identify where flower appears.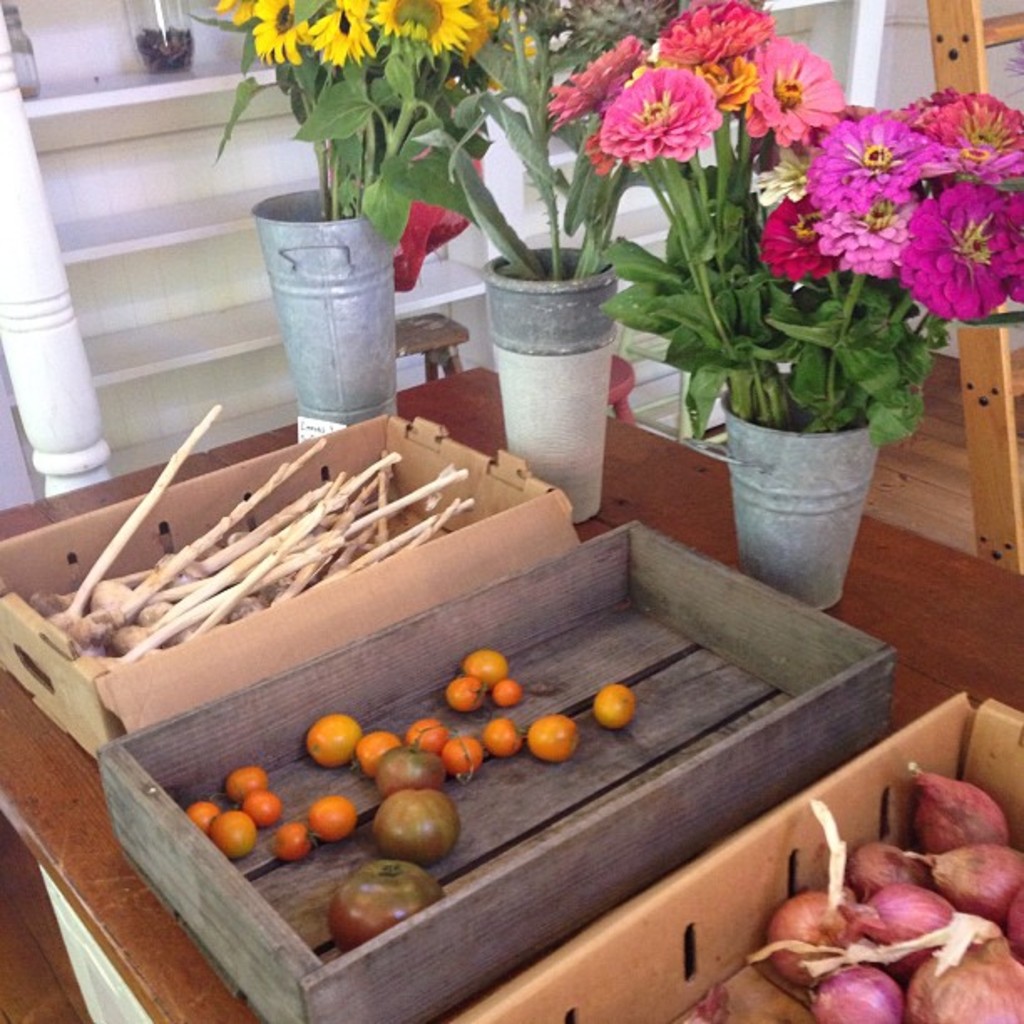
Appears at l=547, t=33, r=649, b=125.
